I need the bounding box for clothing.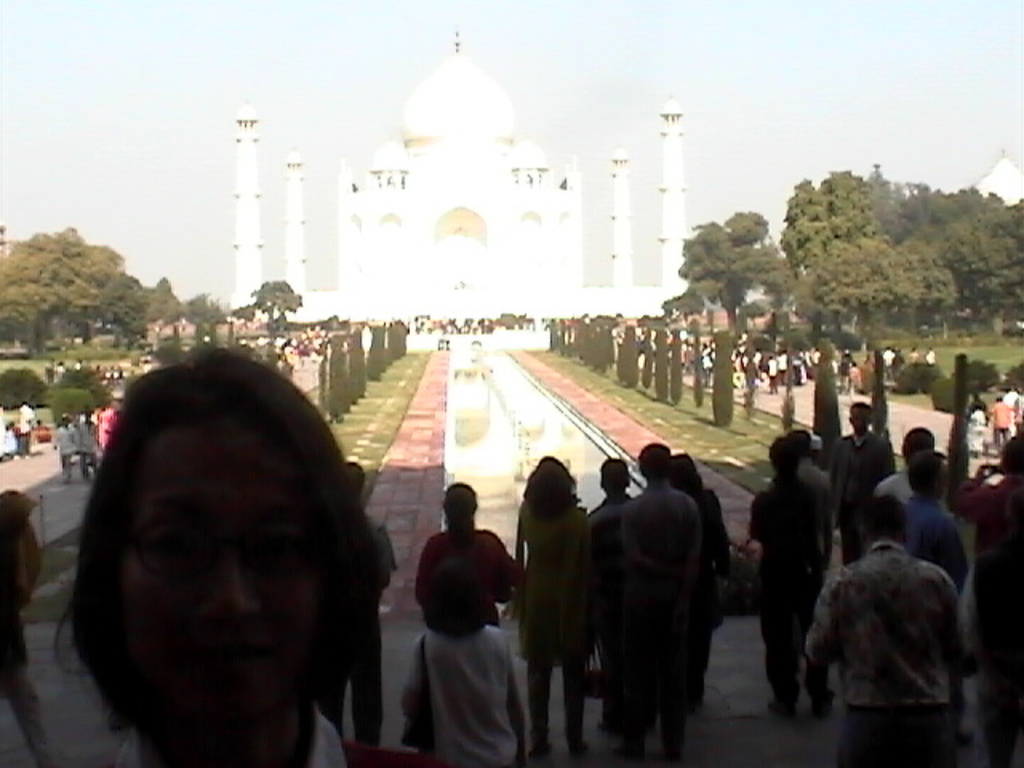
Here it is: 413/522/528/640.
